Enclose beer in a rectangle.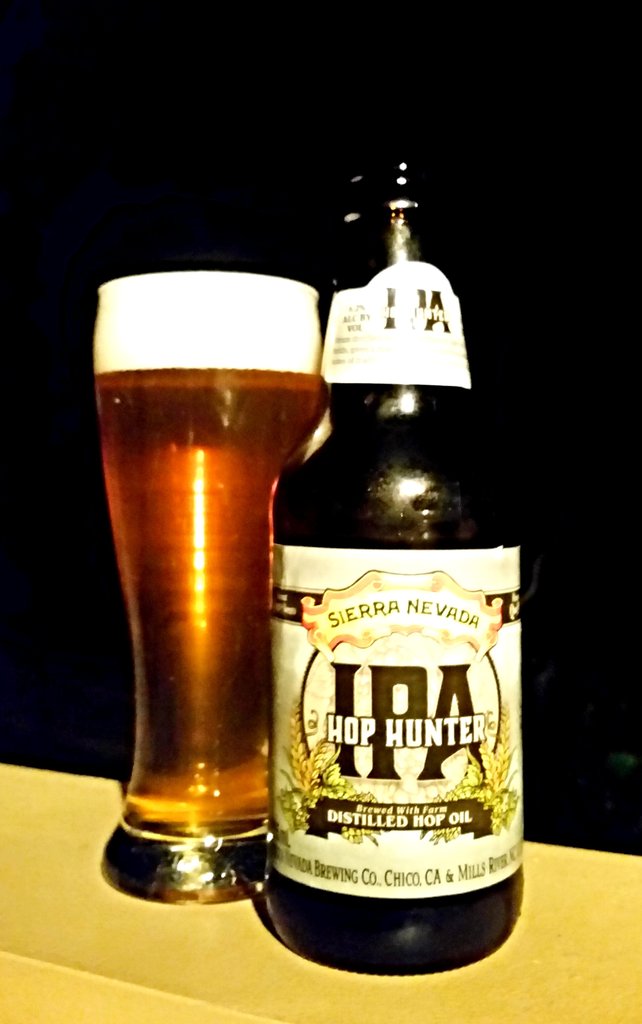
x1=261 y1=131 x2=535 y2=1005.
